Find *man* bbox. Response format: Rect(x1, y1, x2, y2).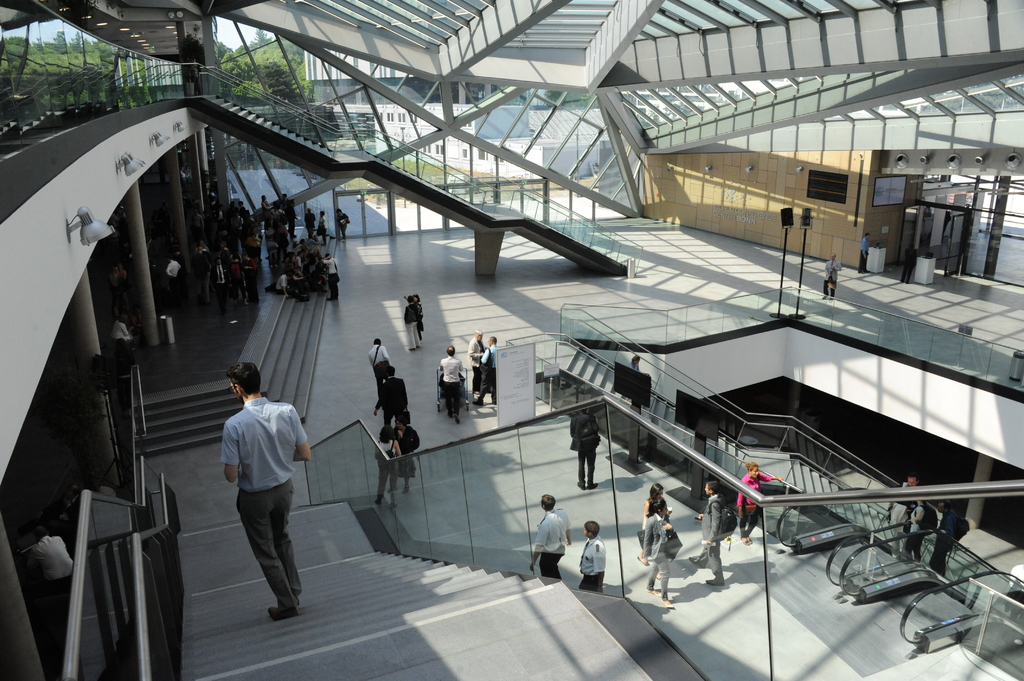
Rect(319, 253, 342, 300).
